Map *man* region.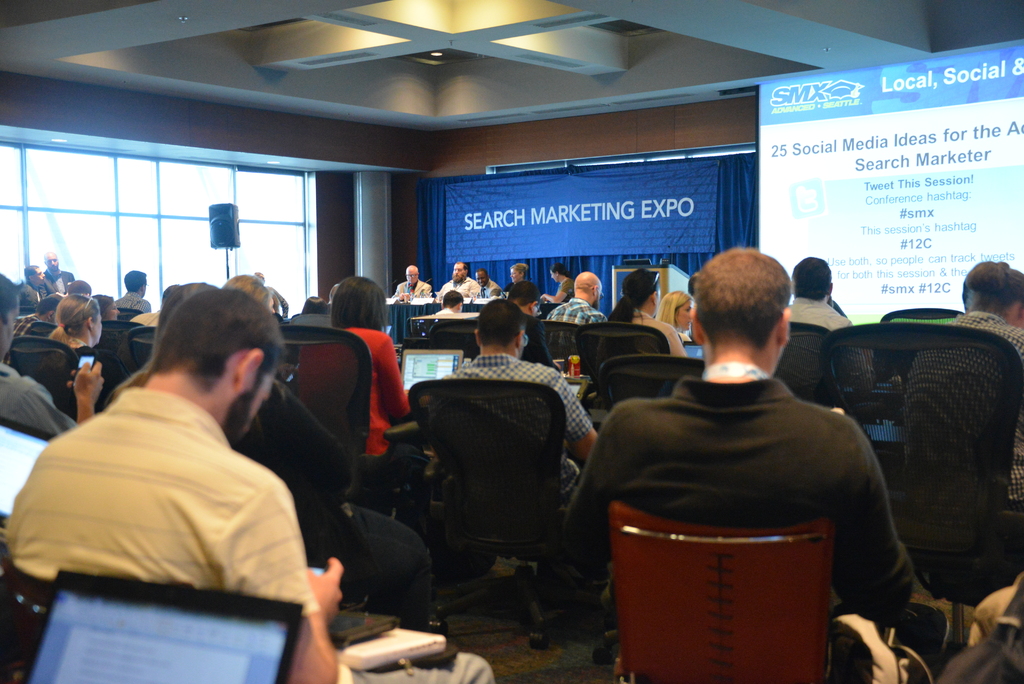
Mapped to [x1=113, y1=272, x2=150, y2=313].
